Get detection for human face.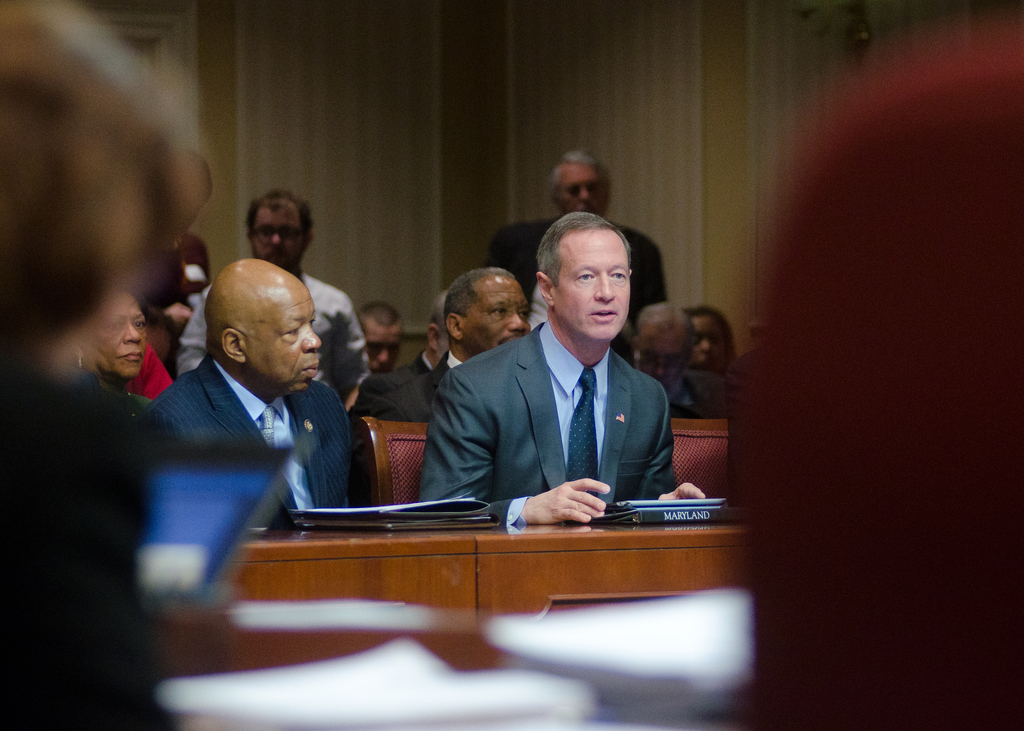
Detection: (left=641, top=321, right=689, bottom=398).
